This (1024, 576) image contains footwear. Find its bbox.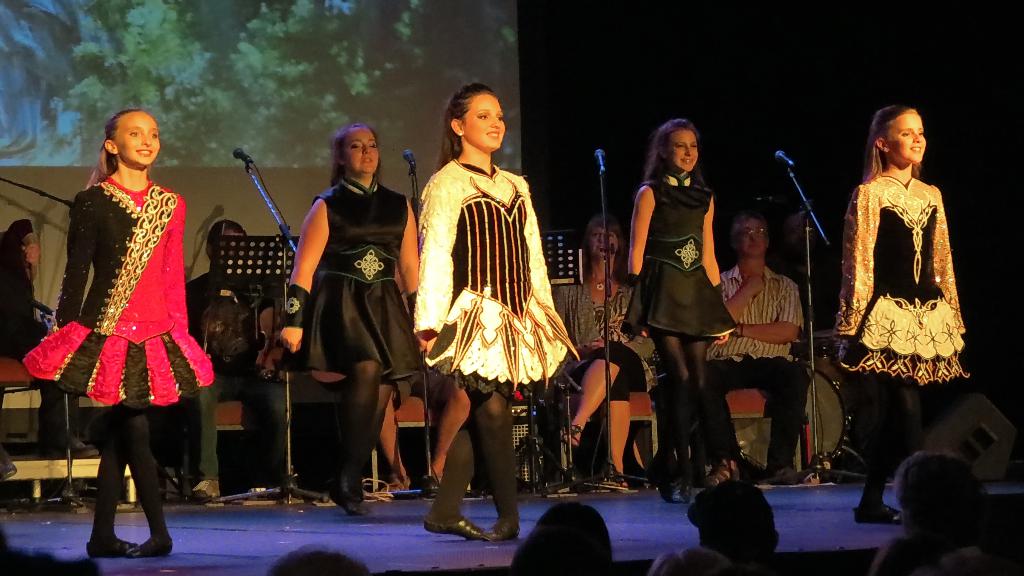
<region>483, 514, 525, 539</region>.
